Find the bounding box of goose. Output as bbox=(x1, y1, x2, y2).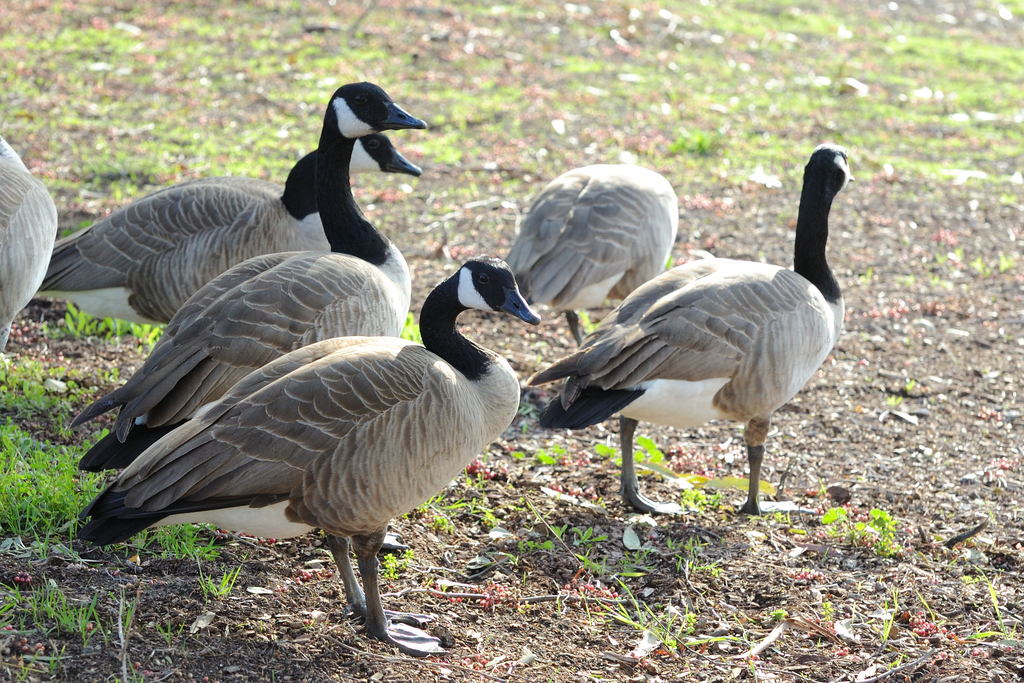
bbox=(520, 151, 868, 524).
